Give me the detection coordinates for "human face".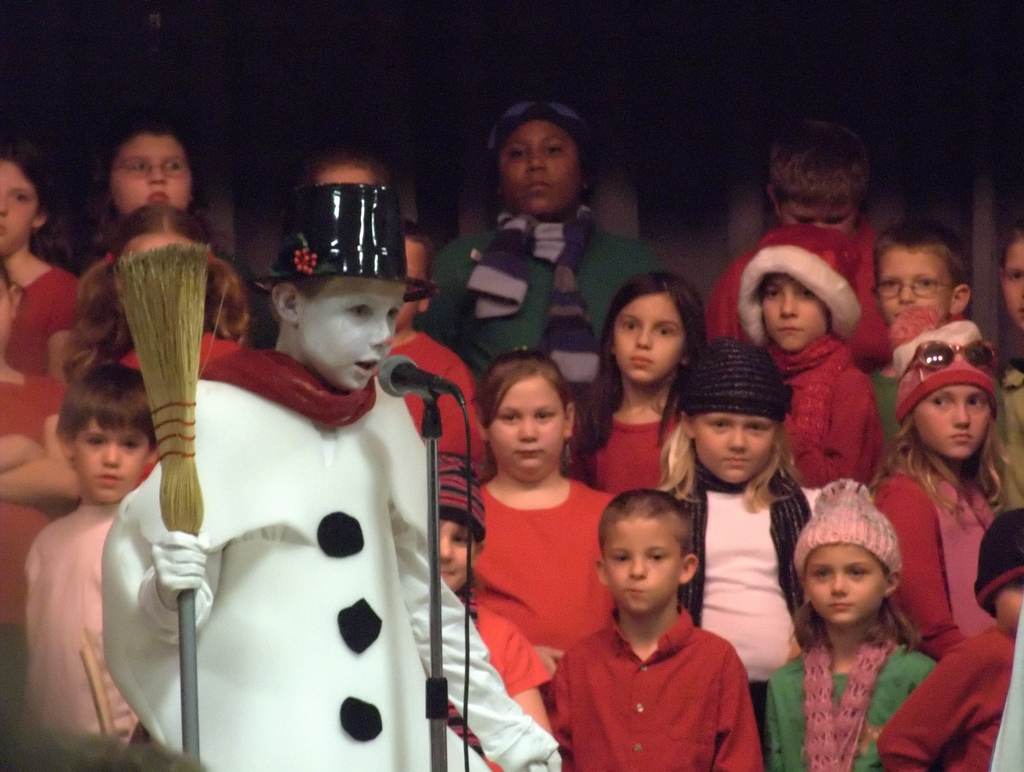
BBox(615, 295, 679, 384).
